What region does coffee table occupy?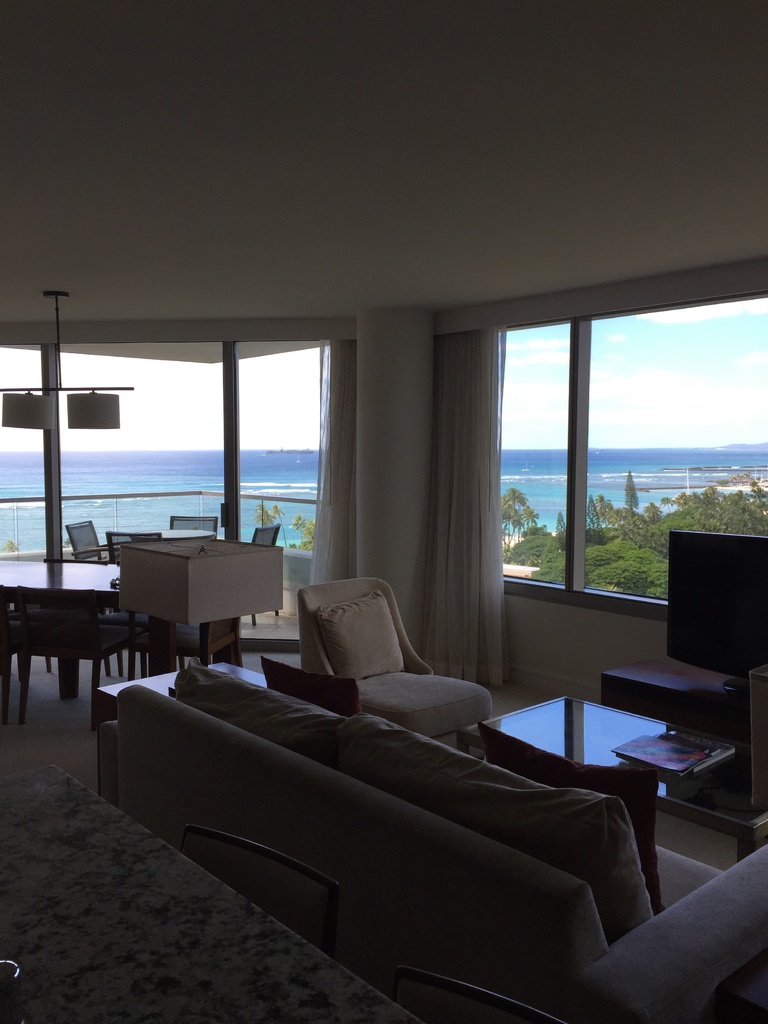
bbox=(108, 527, 213, 554).
